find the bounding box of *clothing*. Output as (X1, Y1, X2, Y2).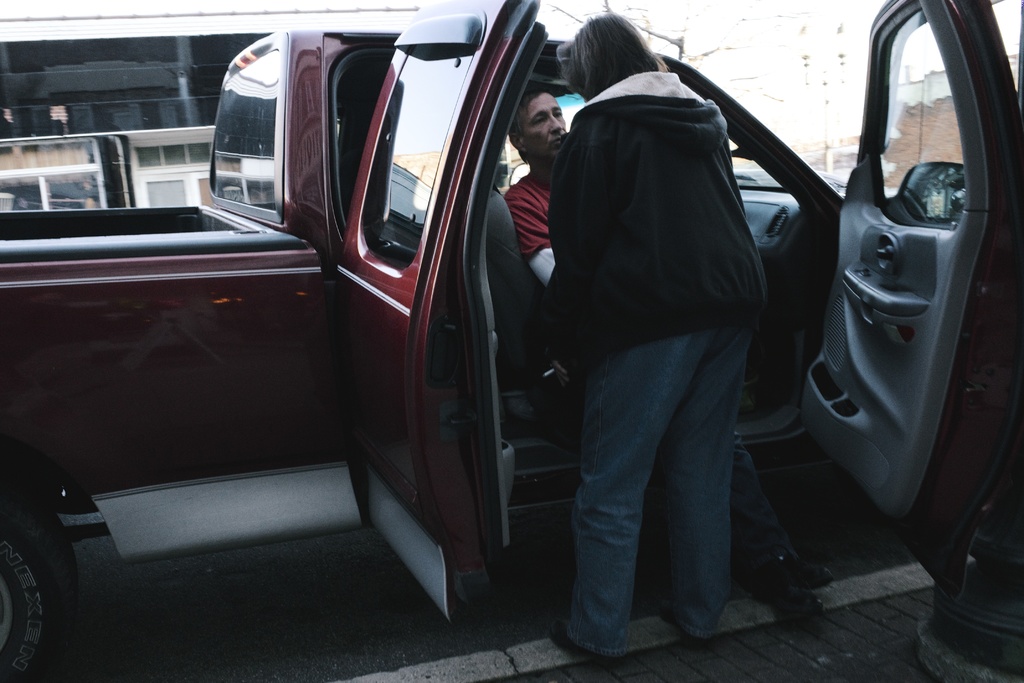
(502, 155, 552, 289).
